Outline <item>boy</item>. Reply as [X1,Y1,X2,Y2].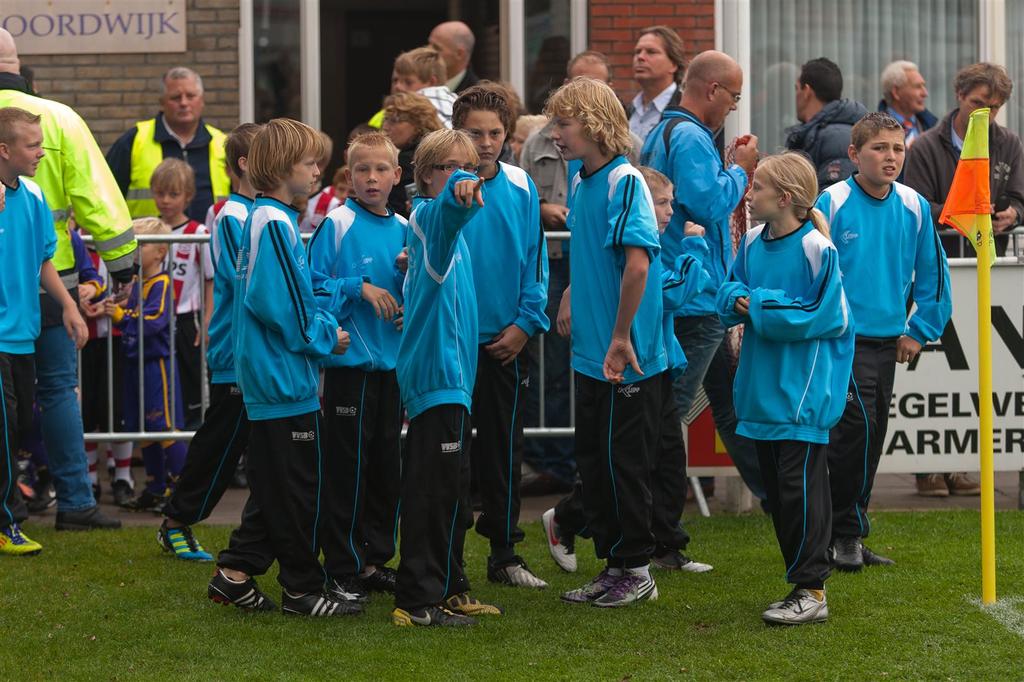
[300,132,424,597].
